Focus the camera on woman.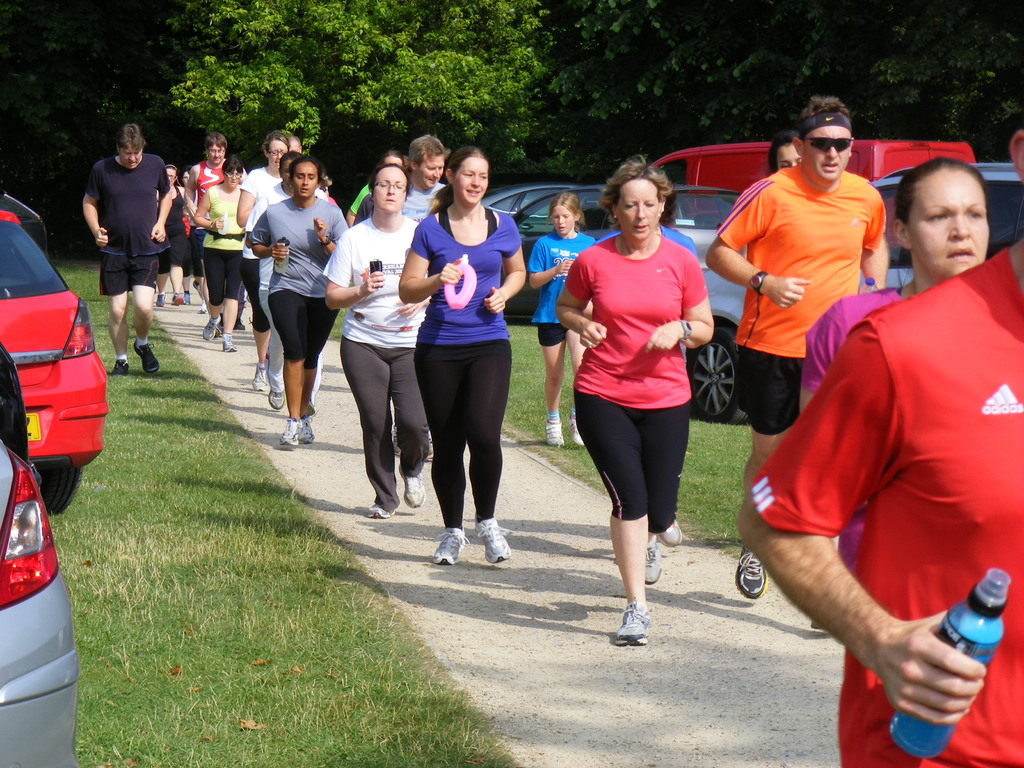
Focus region: 401 143 525 566.
